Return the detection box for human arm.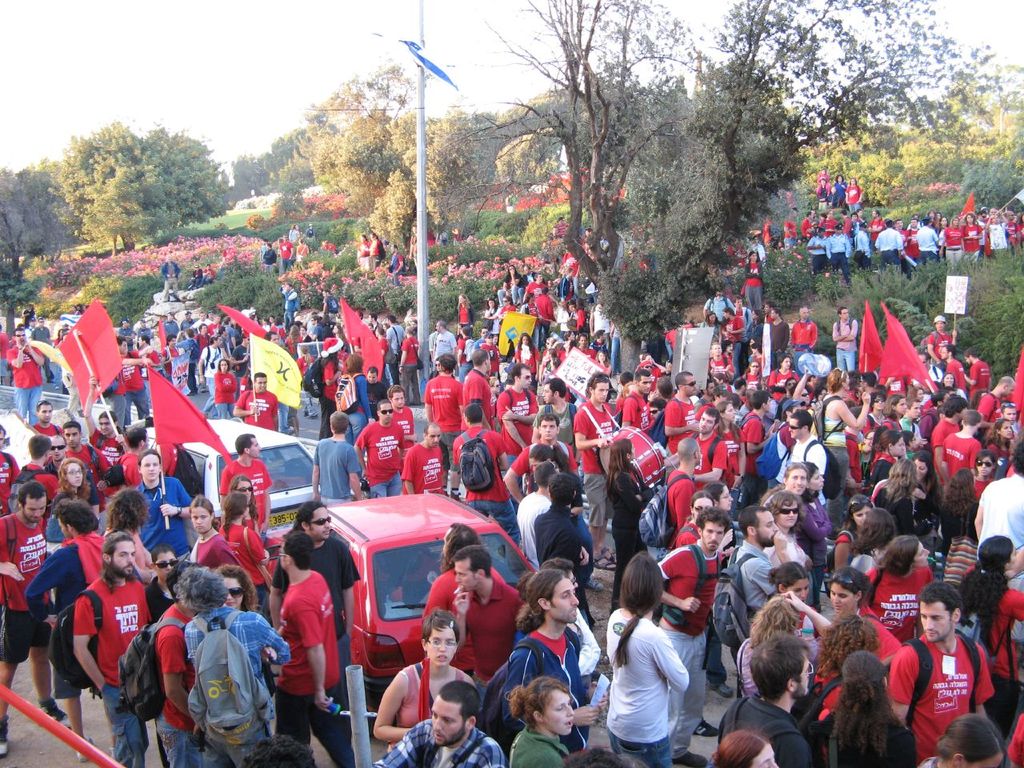
(898,738,918,767).
